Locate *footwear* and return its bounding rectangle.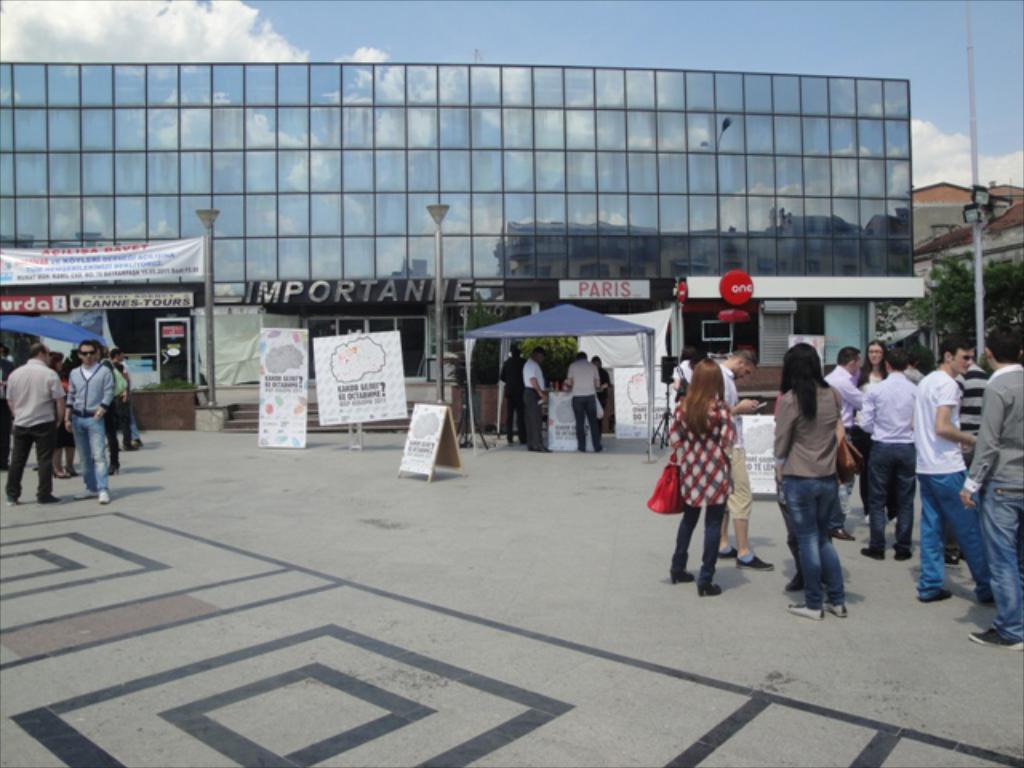
70/486/94/501.
